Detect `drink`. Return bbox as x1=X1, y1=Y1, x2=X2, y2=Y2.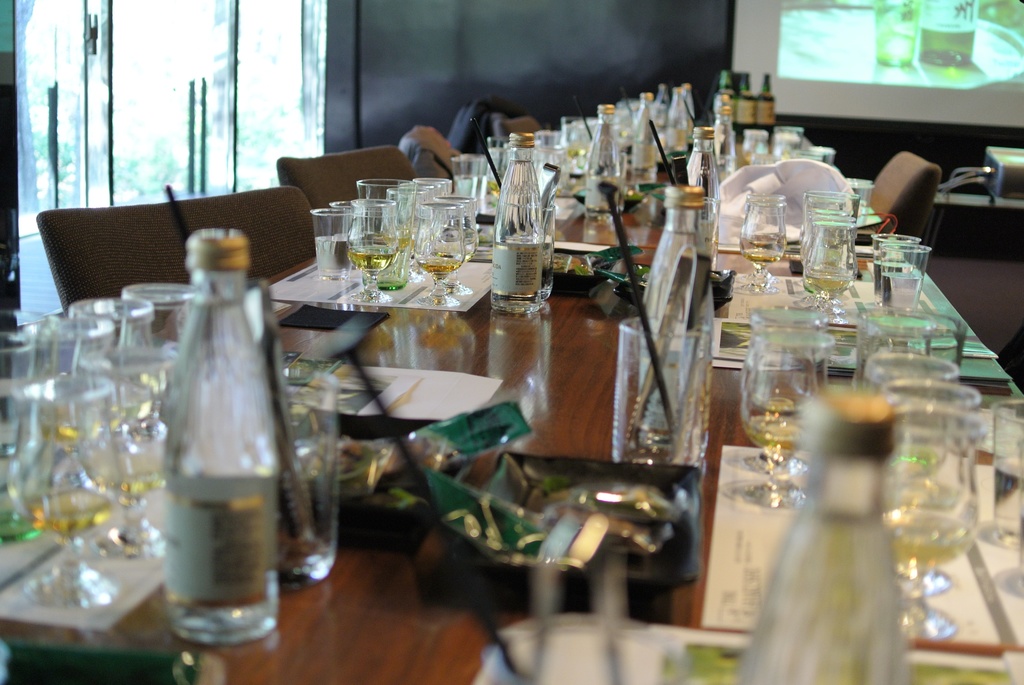
x1=804, y1=278, x2=854, y2=292.
